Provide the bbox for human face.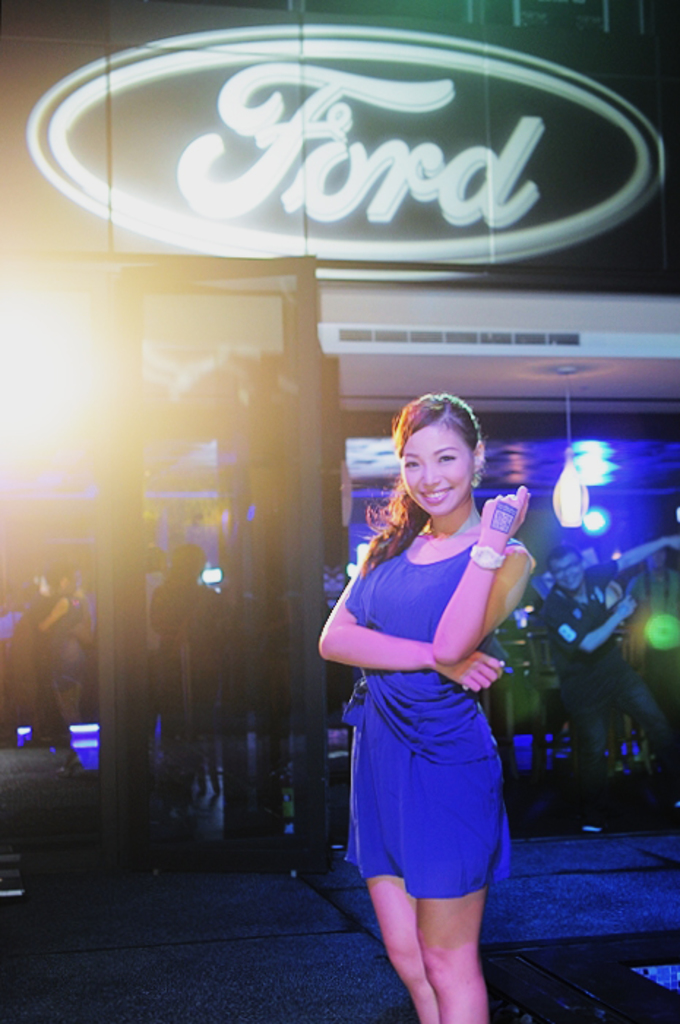
x1=646 y1=543 x2=668 y2=571.
